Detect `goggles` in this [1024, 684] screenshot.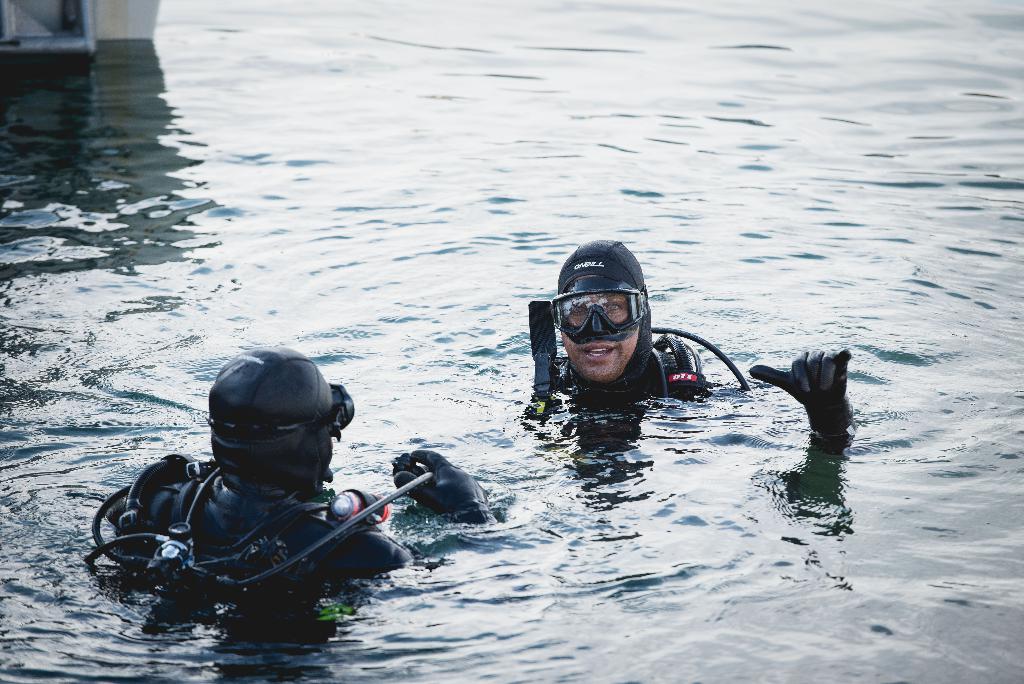
Detection: box=[552, 288, 653, 351].
